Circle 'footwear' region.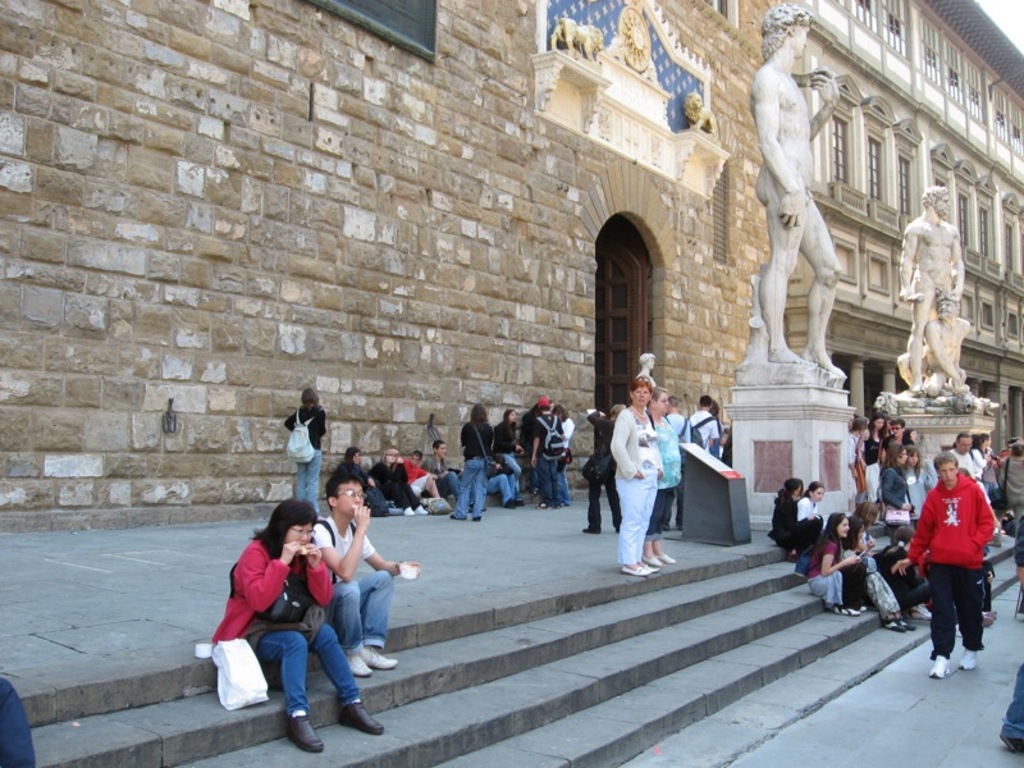
Region: 471,517,479,522.
